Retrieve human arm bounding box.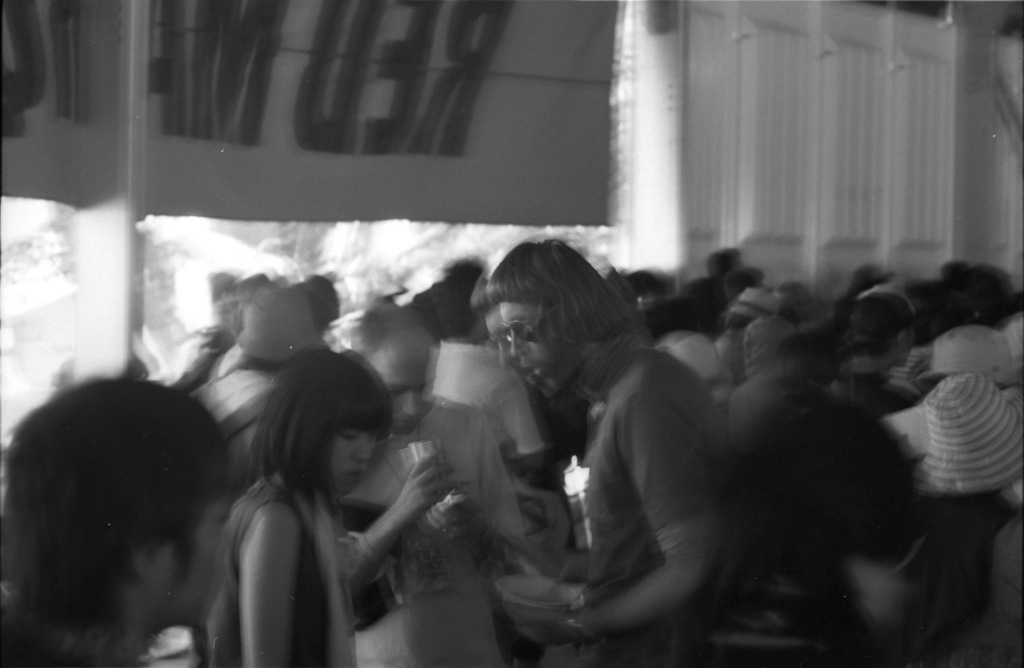
Bounding box: {"left": 578, "top": 381, "right": 728, "bottom": 633}.
